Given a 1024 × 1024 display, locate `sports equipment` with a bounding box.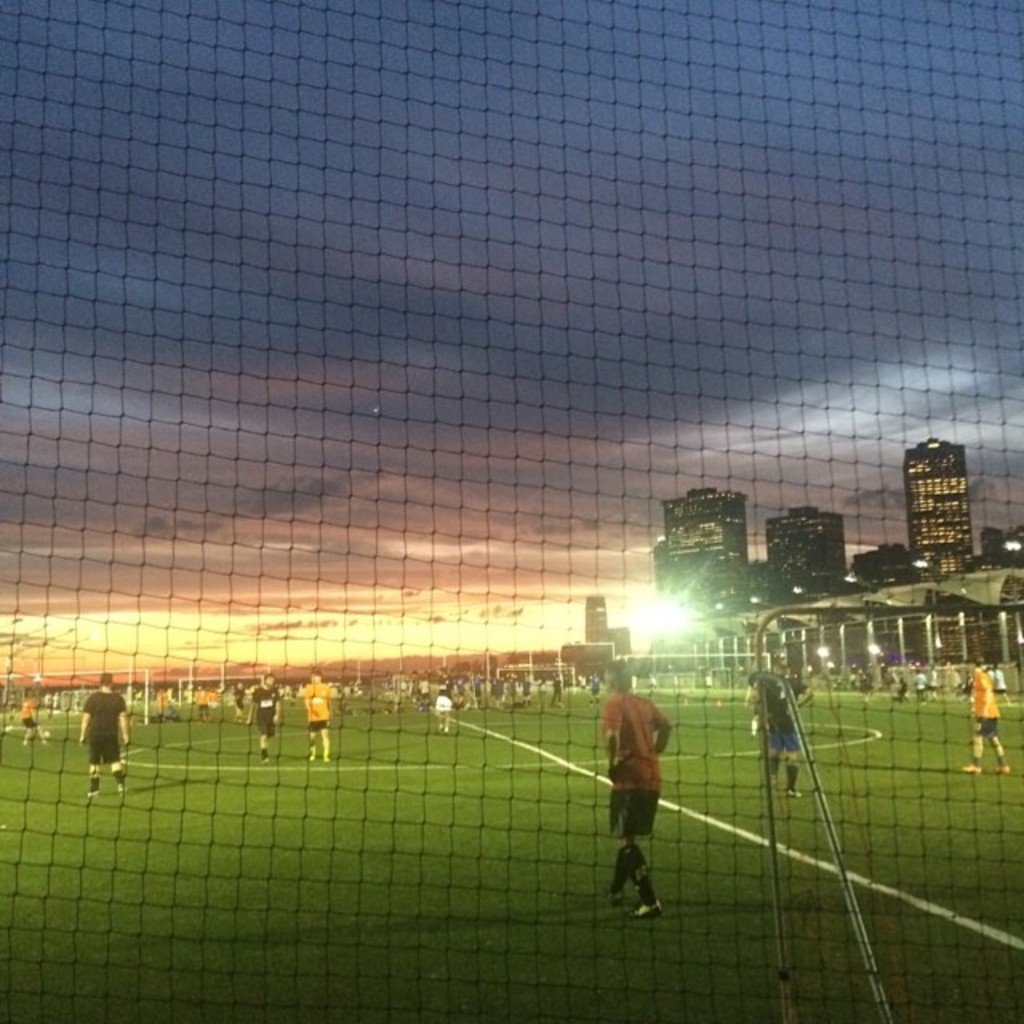
Located: (x1=963, y1=765, x2=984, y2=781).
